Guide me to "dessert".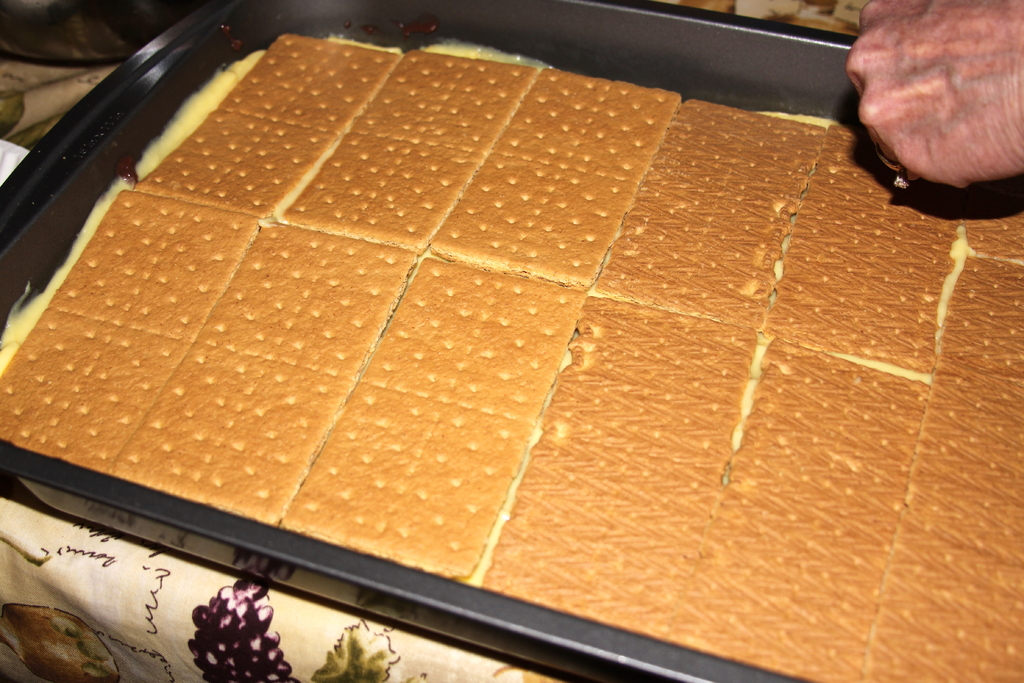
Guidance: 428/150/627/284.
